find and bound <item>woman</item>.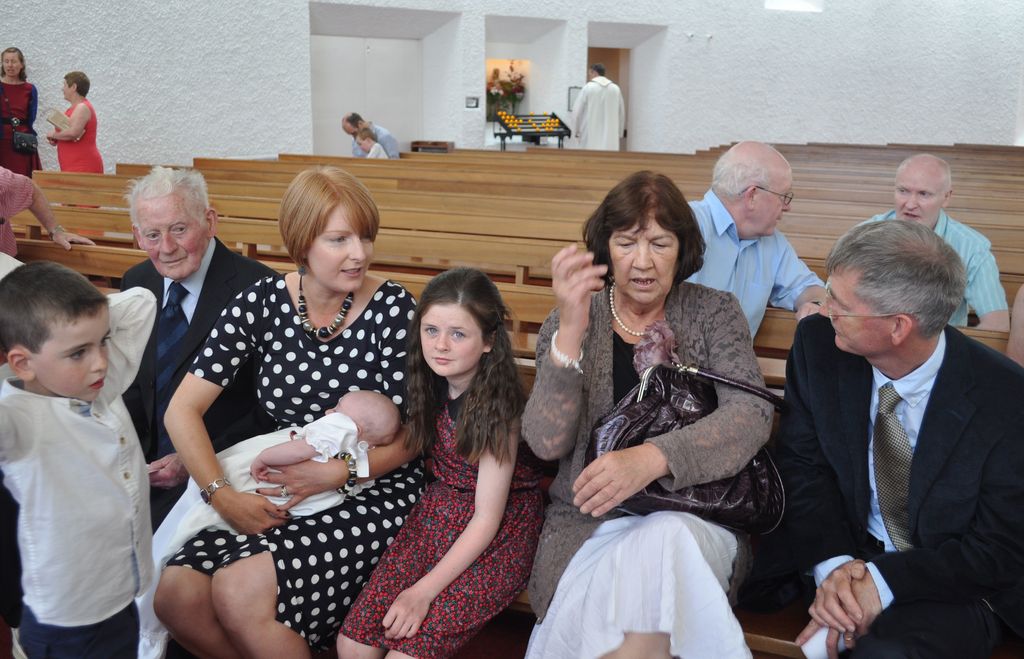
Bound: <region>521, 169, 776, 658</region>.
